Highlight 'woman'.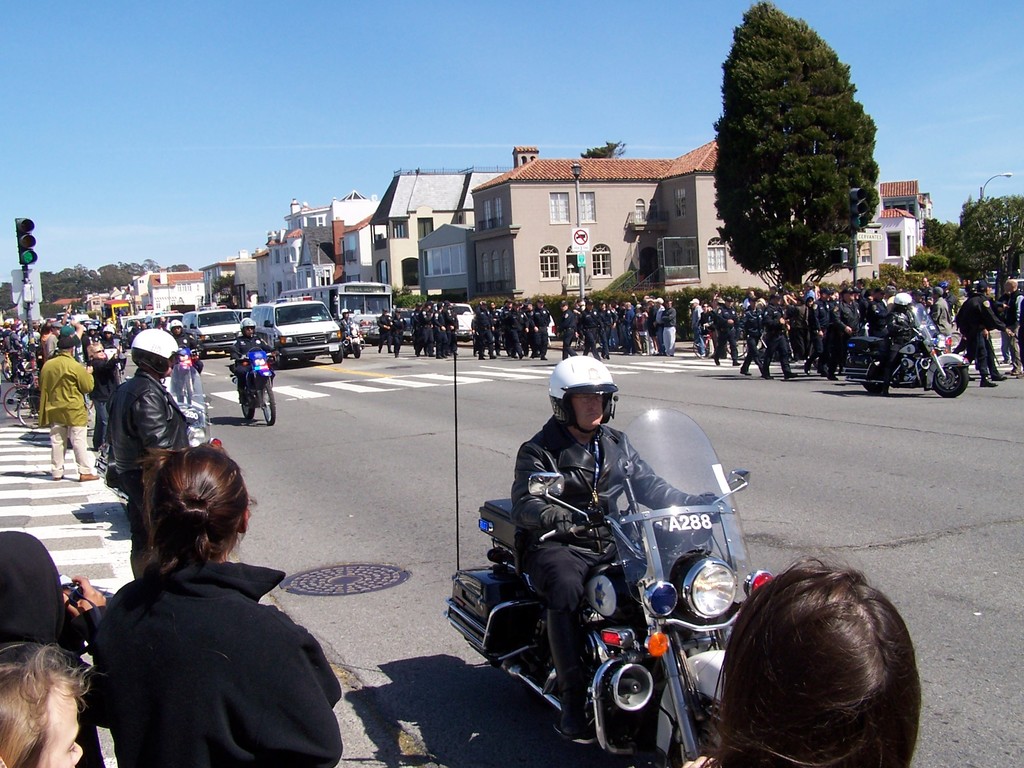
Highlighted region: bbox=[667, 560, 920, 767].
